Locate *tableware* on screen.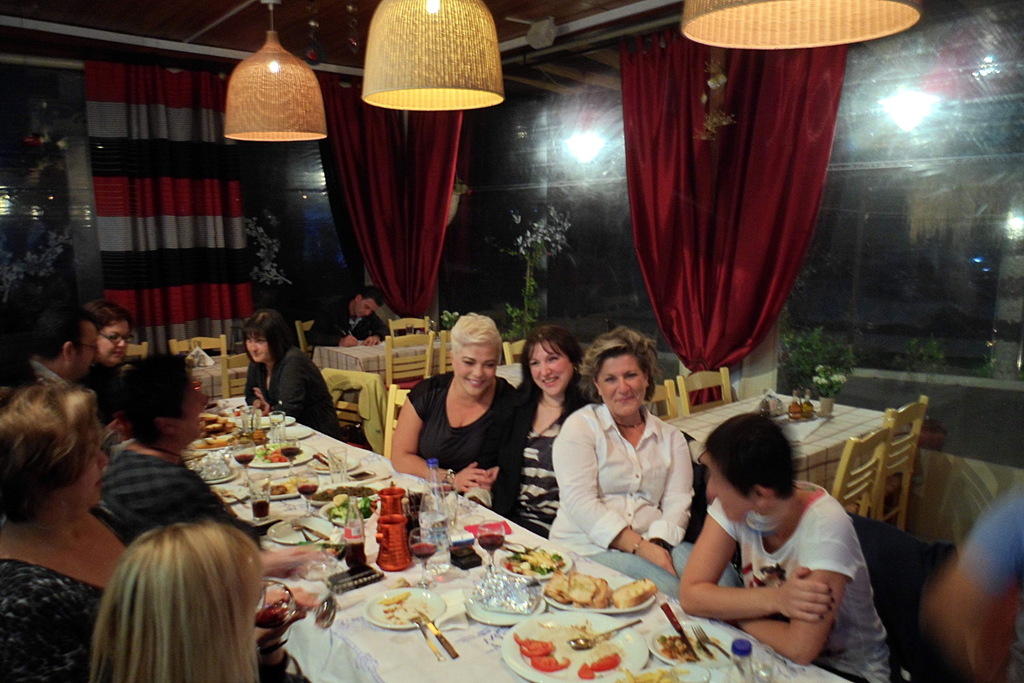
On screen at bbox=(371, 485, 407, 514).
